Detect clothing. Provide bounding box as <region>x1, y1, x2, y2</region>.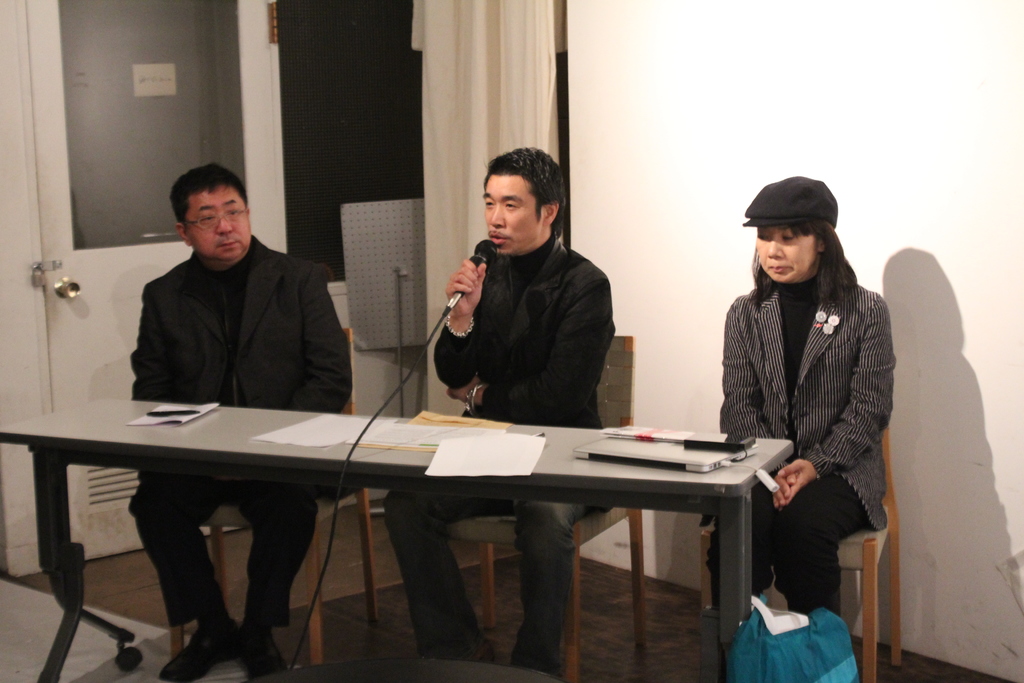
<region>129, 233, 361, 628</region>.
